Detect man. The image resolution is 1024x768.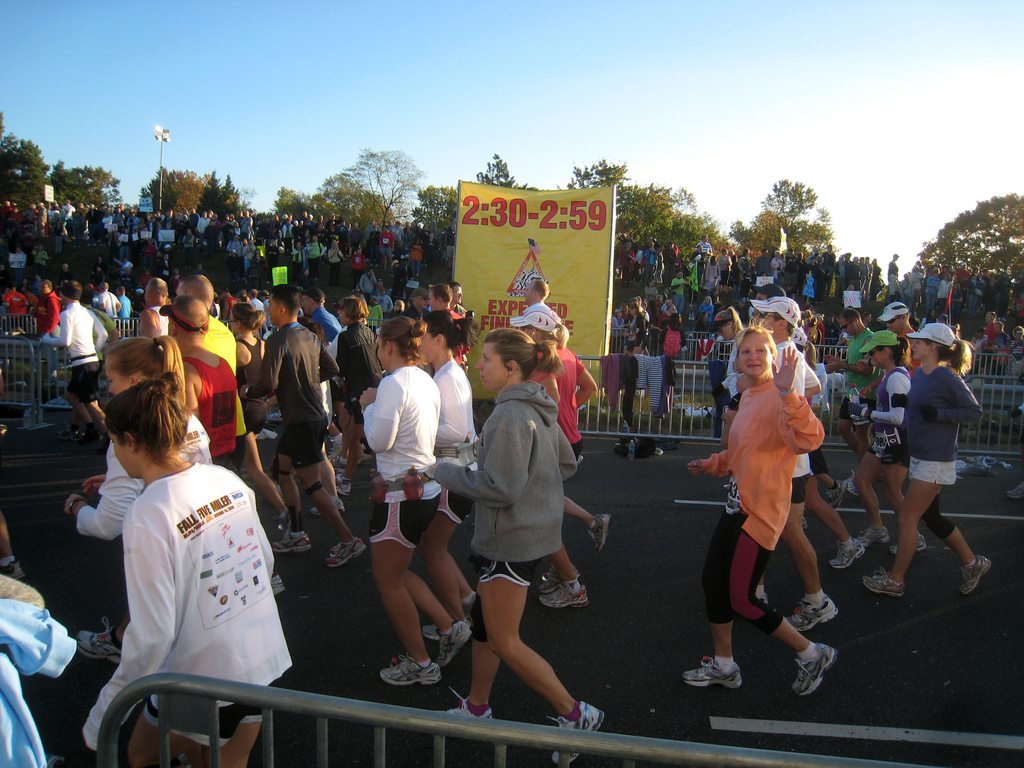
820,306,883,450.
